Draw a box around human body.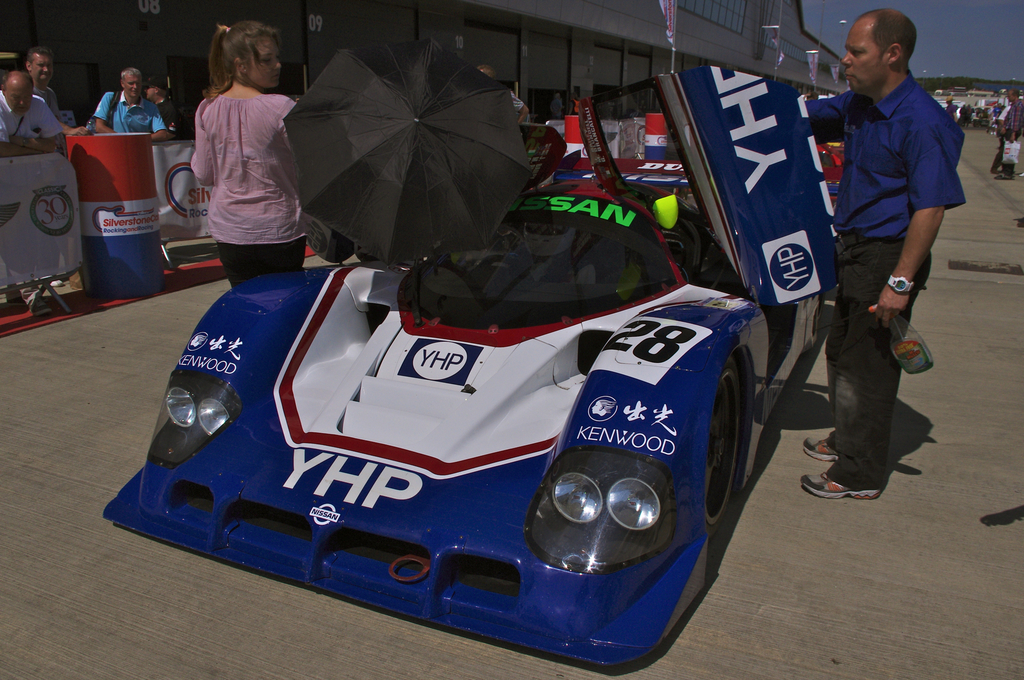
locate(36, 89, 85, 133).
